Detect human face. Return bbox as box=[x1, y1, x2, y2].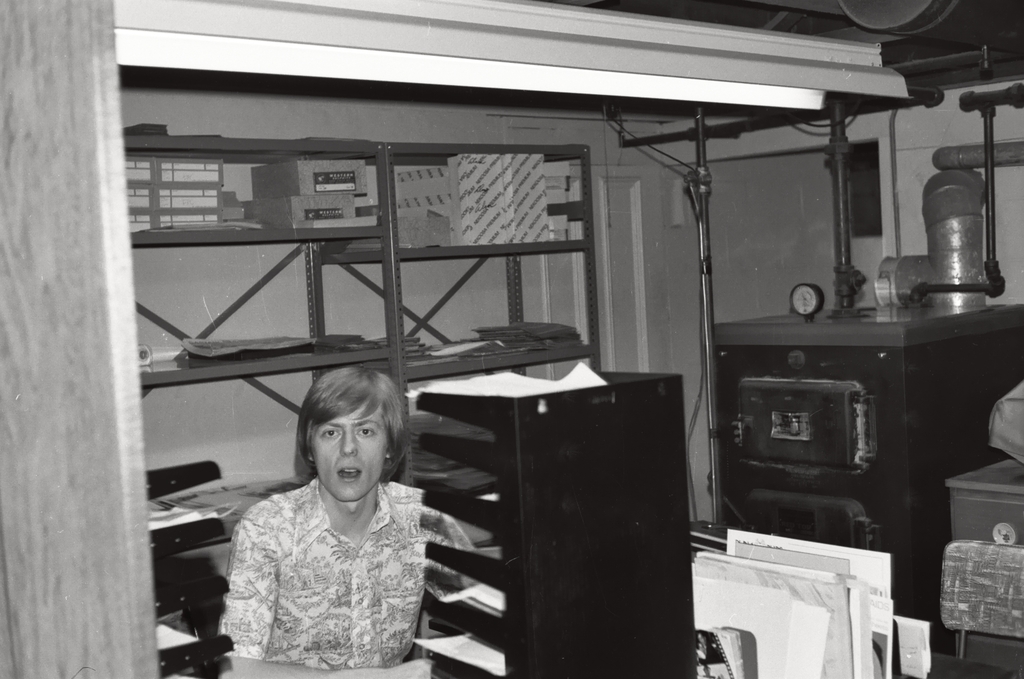
box=[311, 411, 388, 503].
